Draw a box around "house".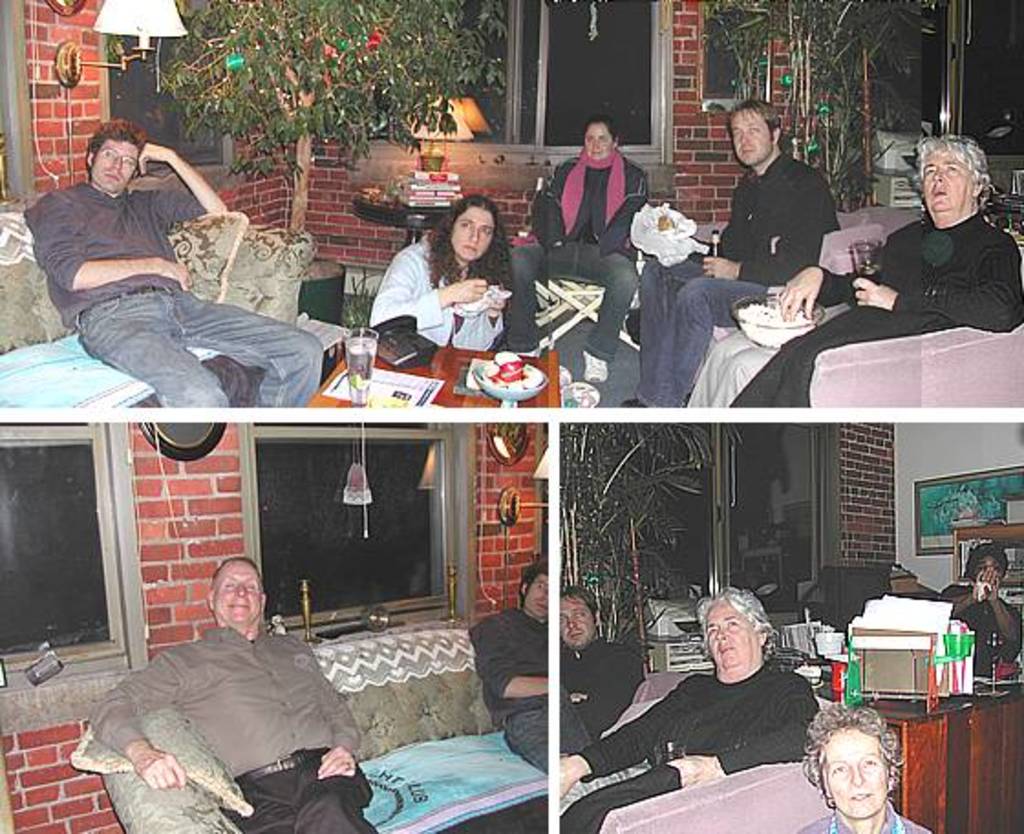
[560,408,1020,823].
